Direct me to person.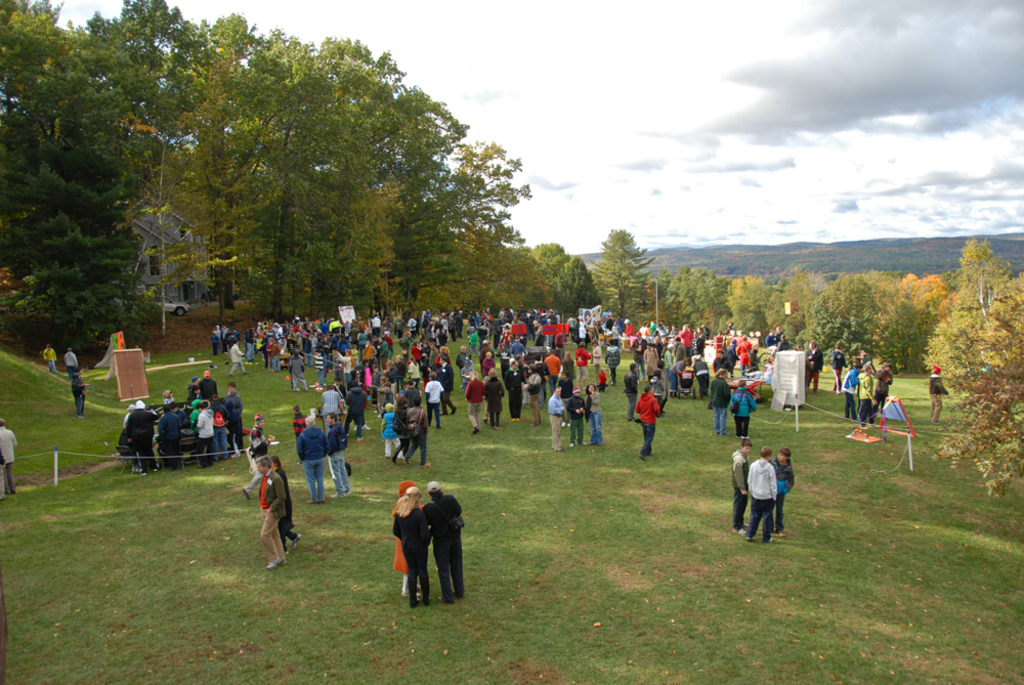
Direction: box(73, 370, 89, 413).
